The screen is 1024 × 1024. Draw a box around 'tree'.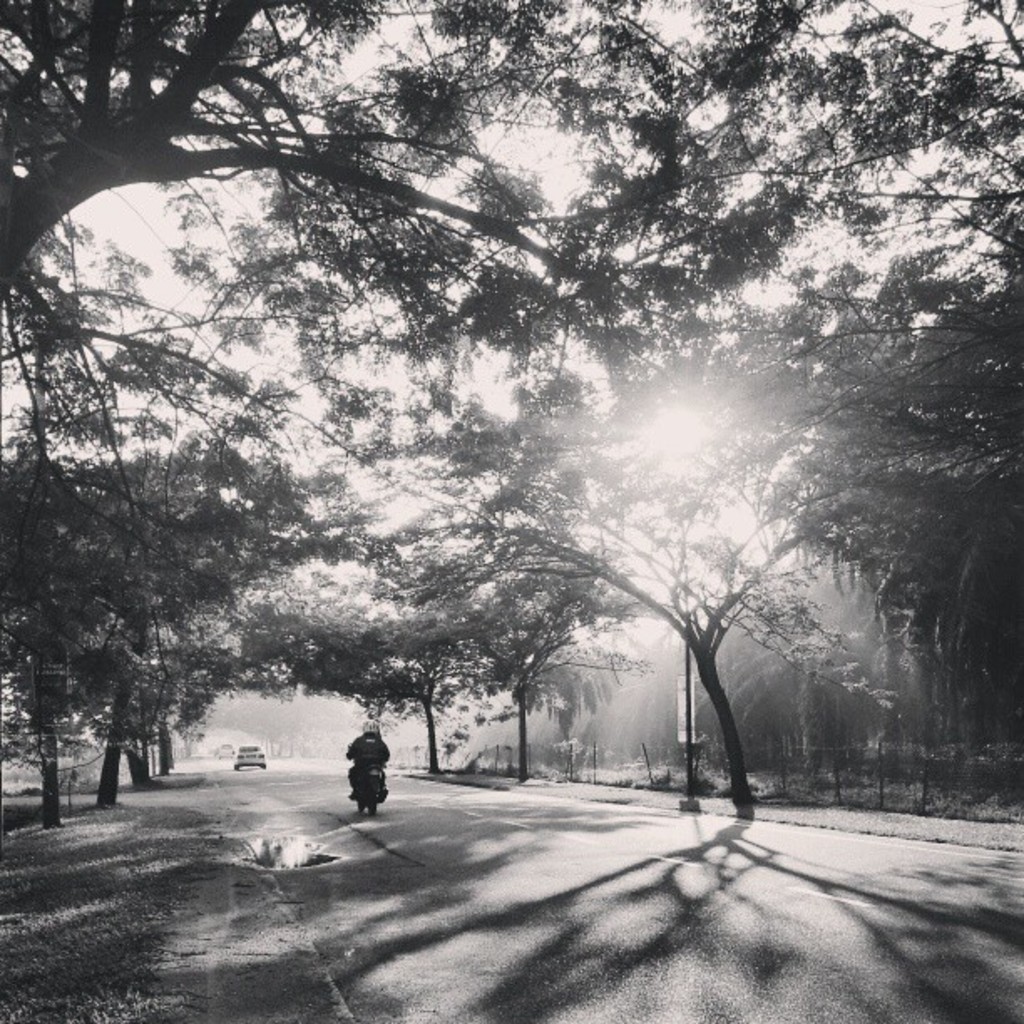
box(0, 0, 1022, 751).
